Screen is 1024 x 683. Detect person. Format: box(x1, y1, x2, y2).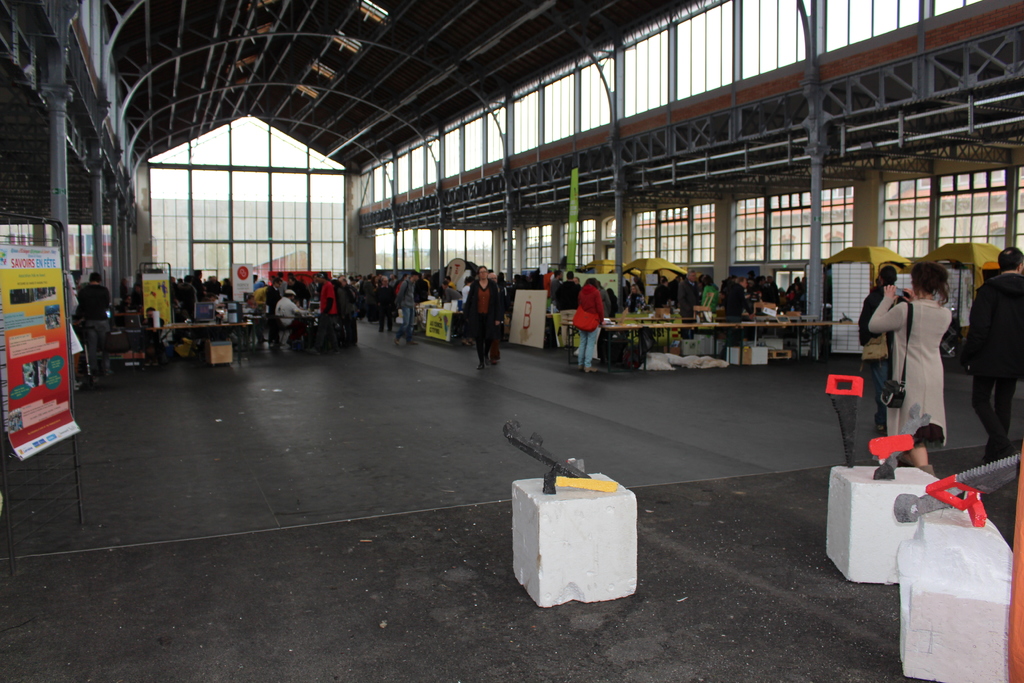
box(861, 248, 945, 463).
